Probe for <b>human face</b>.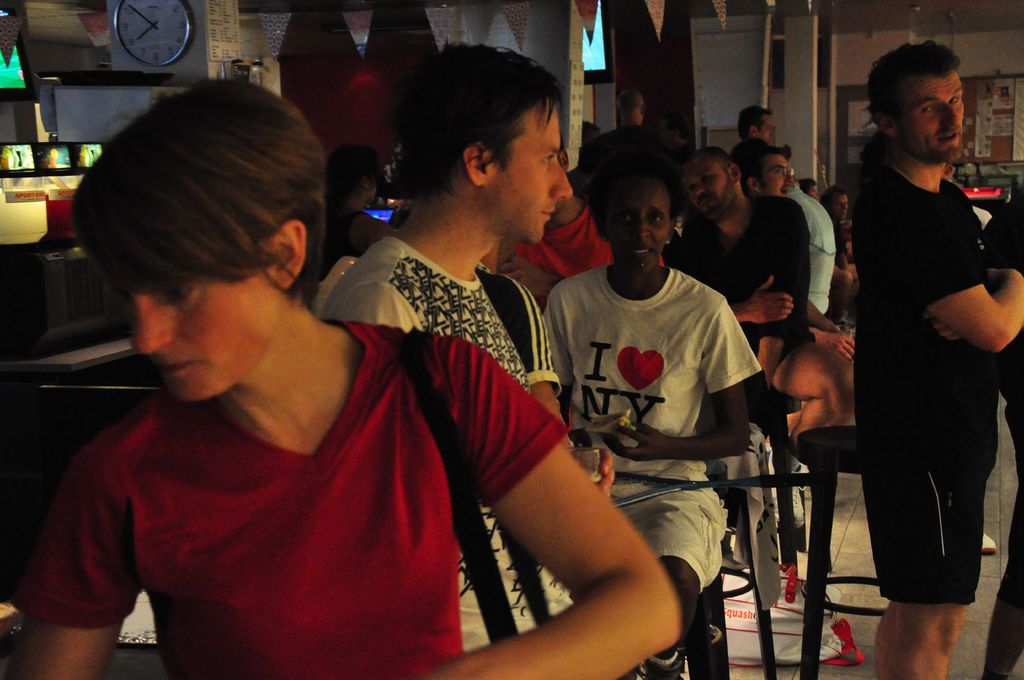
Probe result: pyautogui.locateOnScreen(680, 158, 728, 218).
